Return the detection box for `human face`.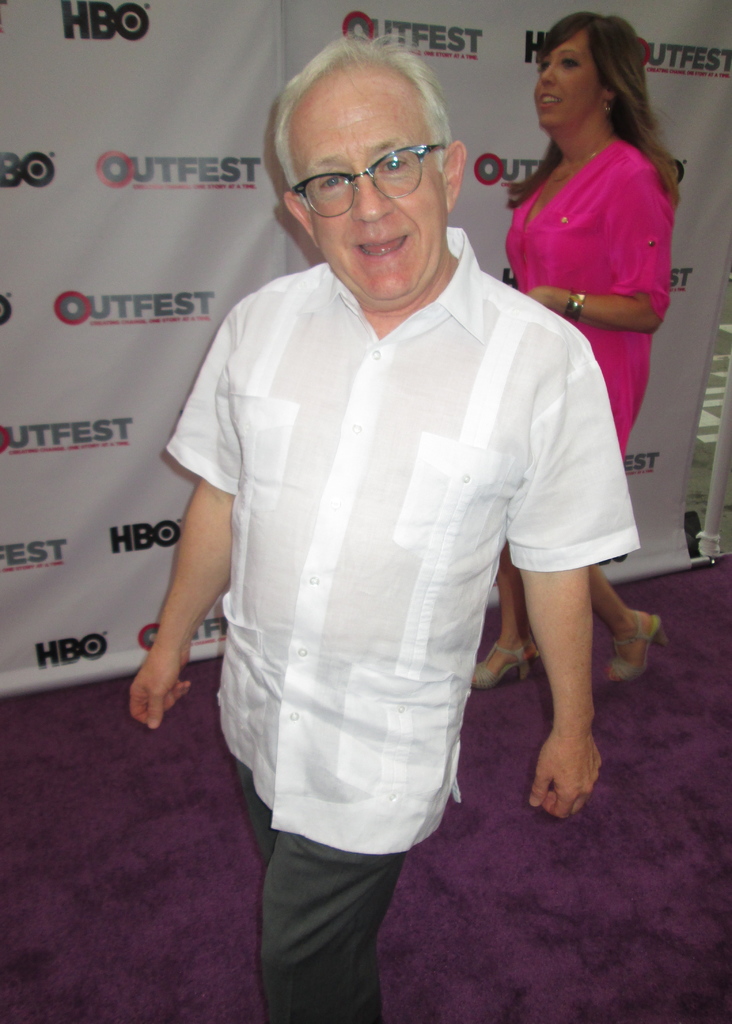
region(295, 87, 458, 305).
